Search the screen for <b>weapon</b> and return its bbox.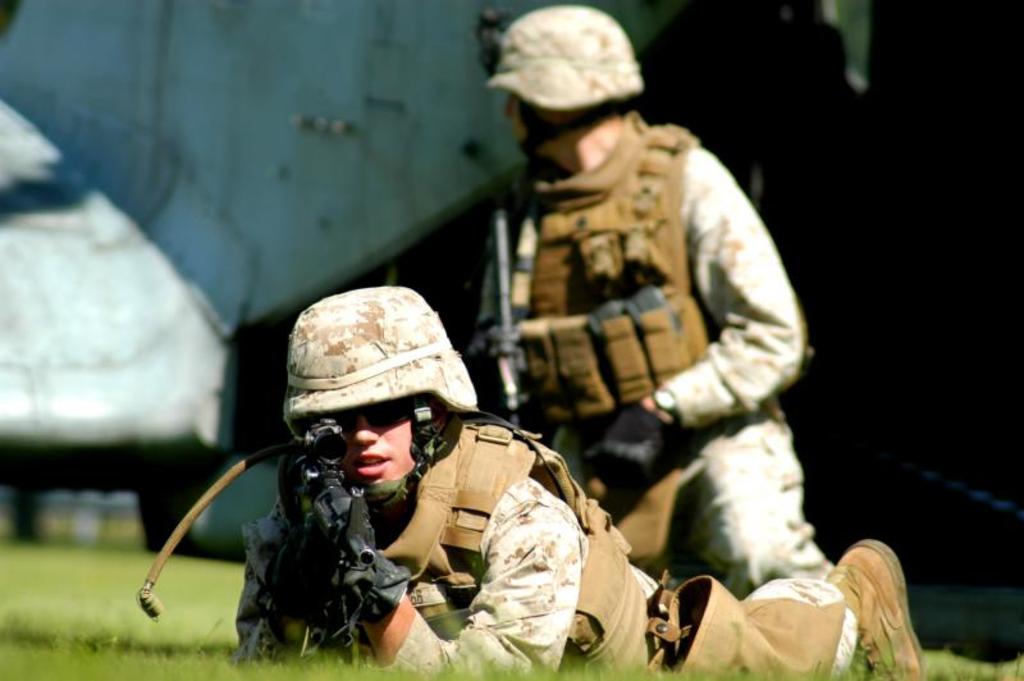
Found: 296,411,375,576.
